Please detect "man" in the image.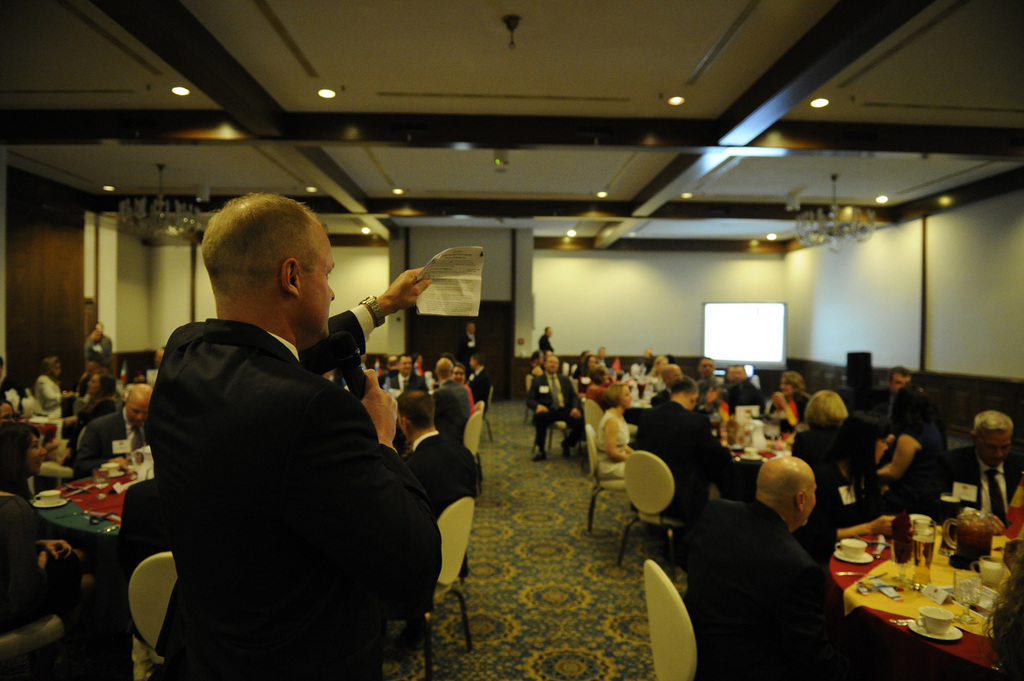
rect(460, 322, 479, 356).
